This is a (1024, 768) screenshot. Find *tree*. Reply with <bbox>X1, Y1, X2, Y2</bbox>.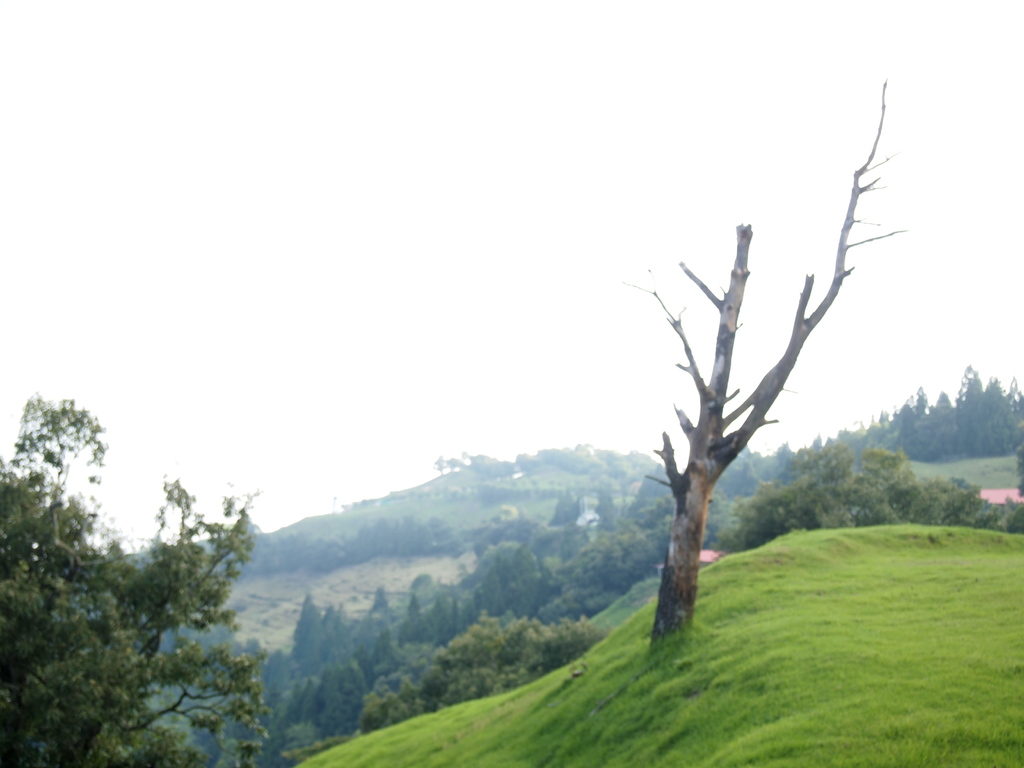
<bbox>515, 449, 529, 468</bbox>.
